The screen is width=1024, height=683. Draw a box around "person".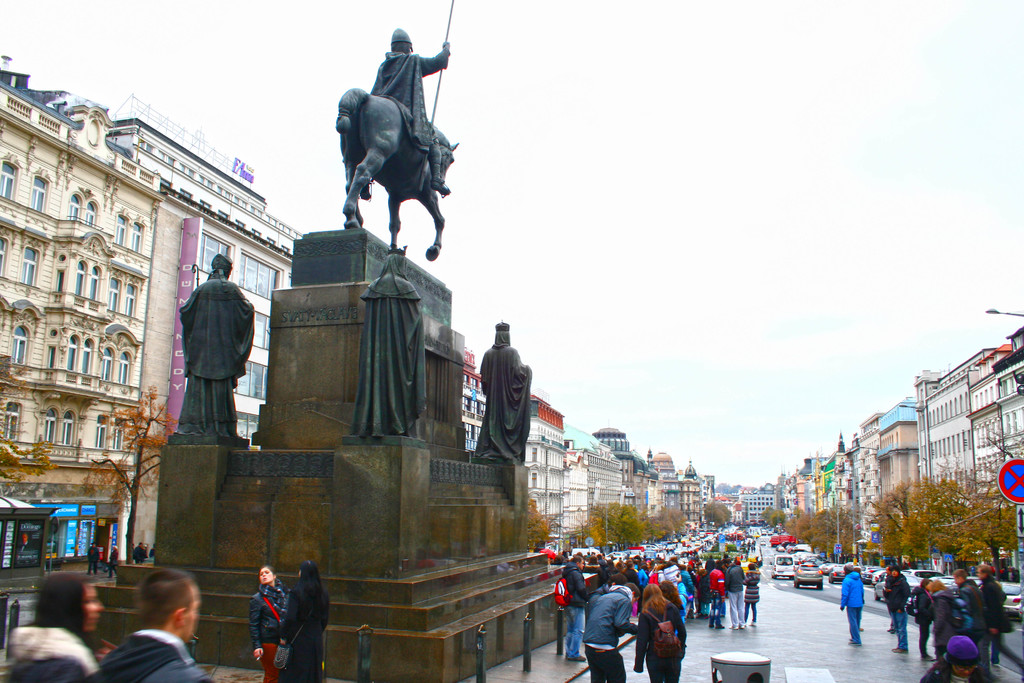
bbox=(917, 632, 996, 681).
